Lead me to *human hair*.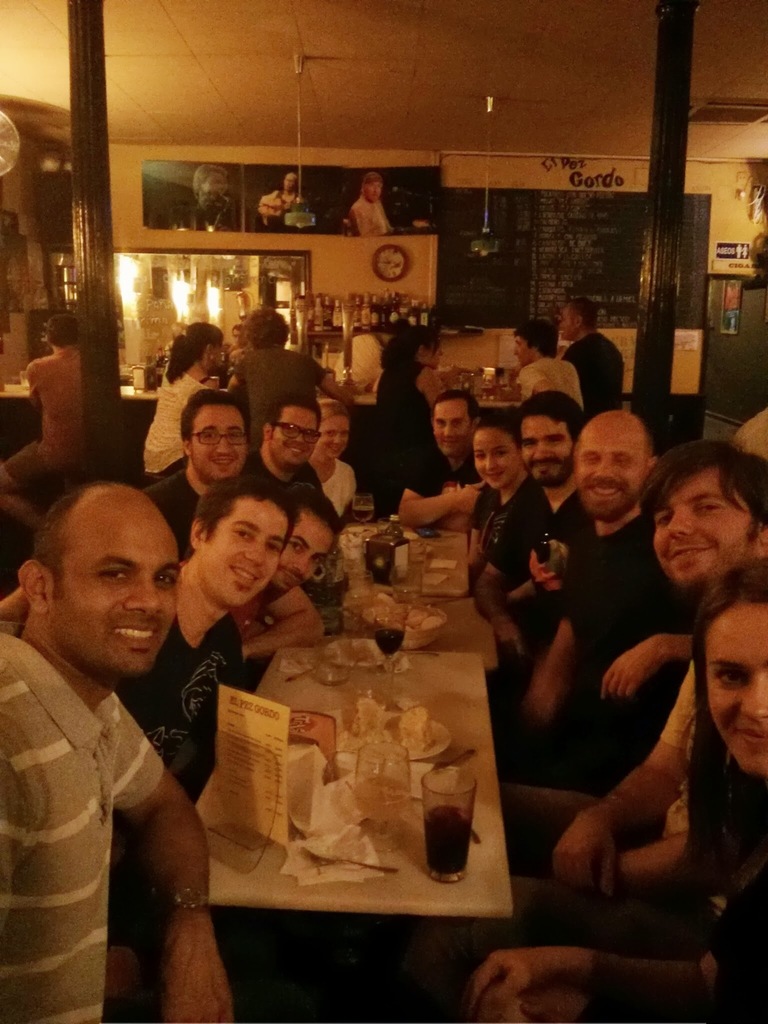
Lead to box=[688, 555, 767, 732].
